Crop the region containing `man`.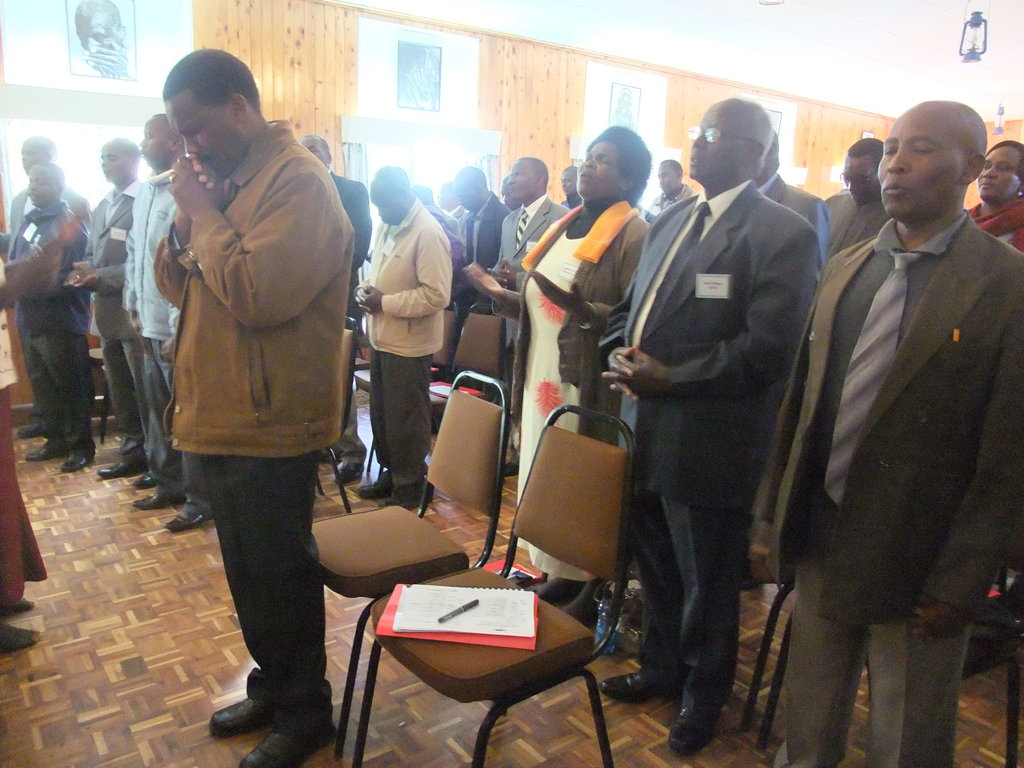
Crop region: {"x1": 0, "y1": 161, "x2": 95, "y2": 472}.
